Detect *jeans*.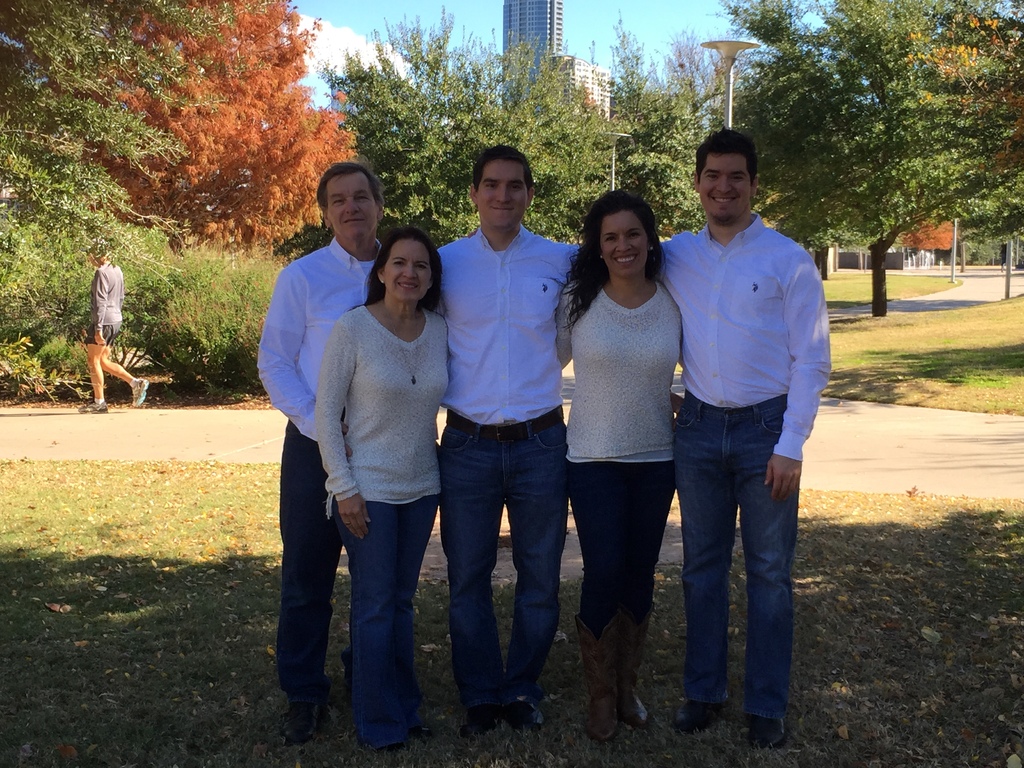
Detected at rect(328, 491, 431, 756).
